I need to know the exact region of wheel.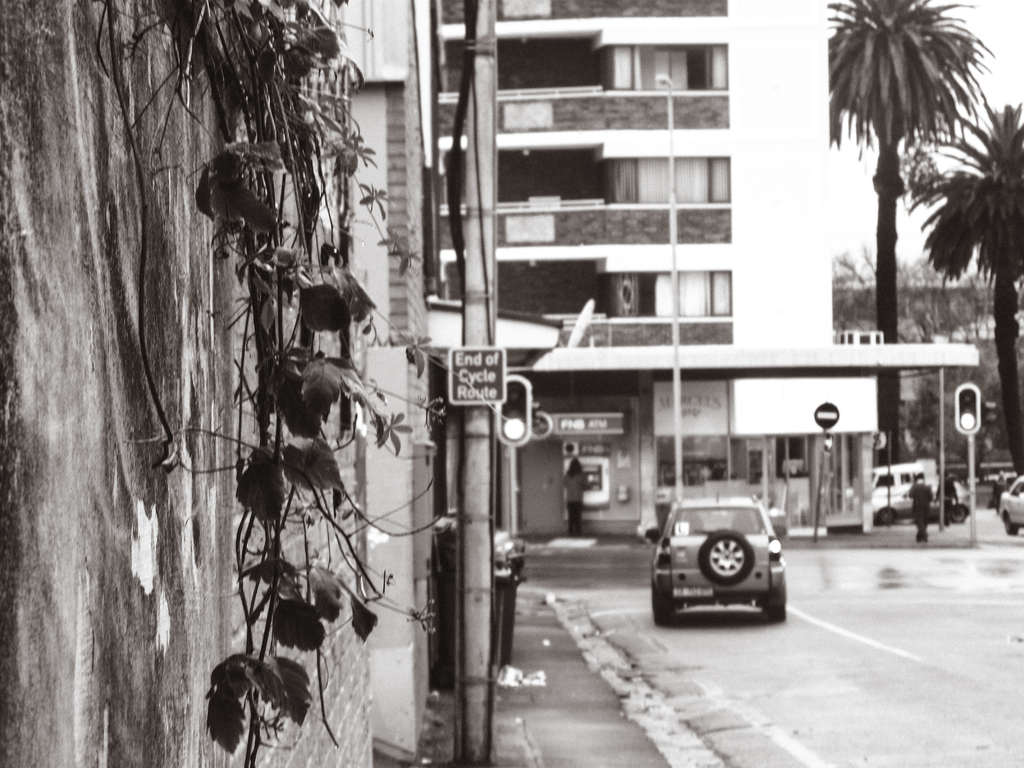
Region: crop(694, 529, 751, 584).
